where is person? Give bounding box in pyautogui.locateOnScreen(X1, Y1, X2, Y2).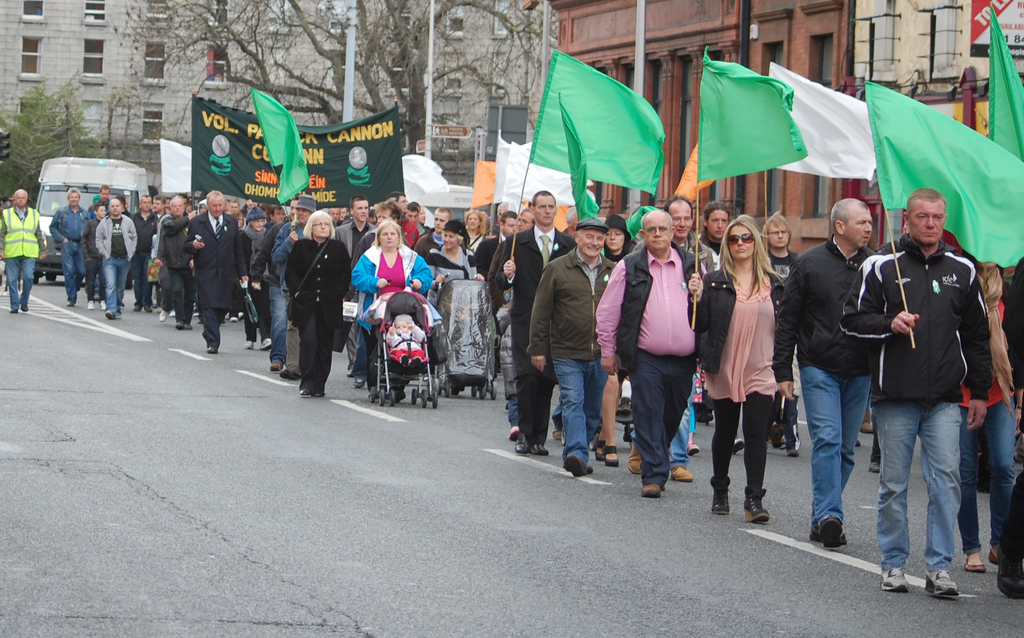
pyautogui.locateOnScreen(281, 209, 353, 400).
